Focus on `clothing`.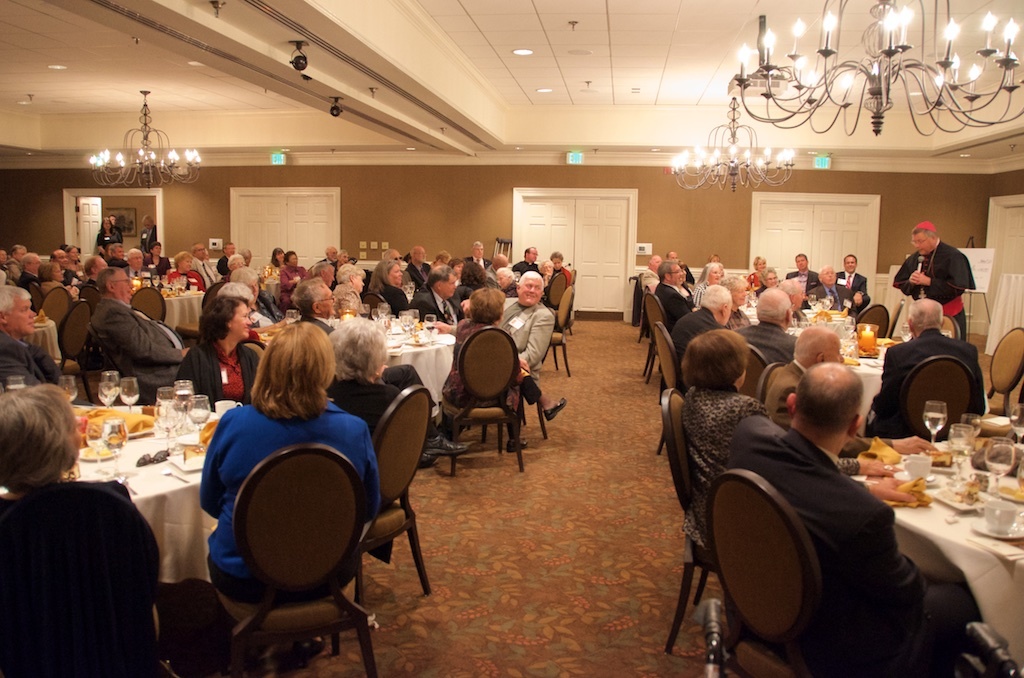
Focused at BBox(498, 286, 555, 386).
